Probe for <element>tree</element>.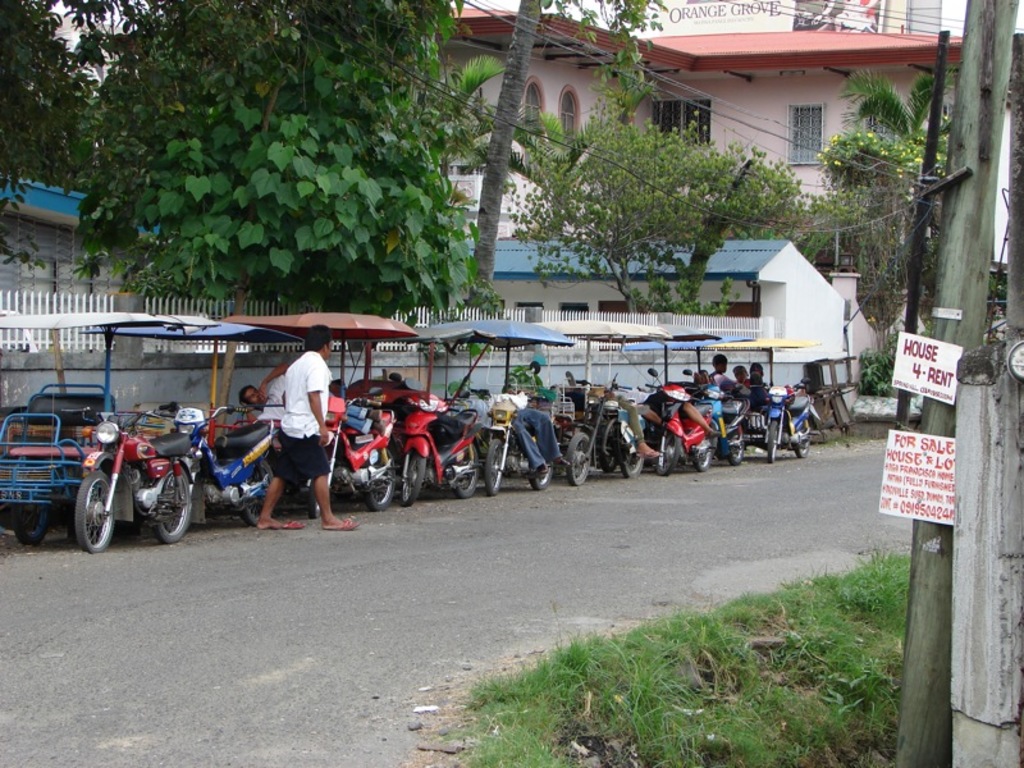
Probe result: crop(837, 56, 960, 142).
